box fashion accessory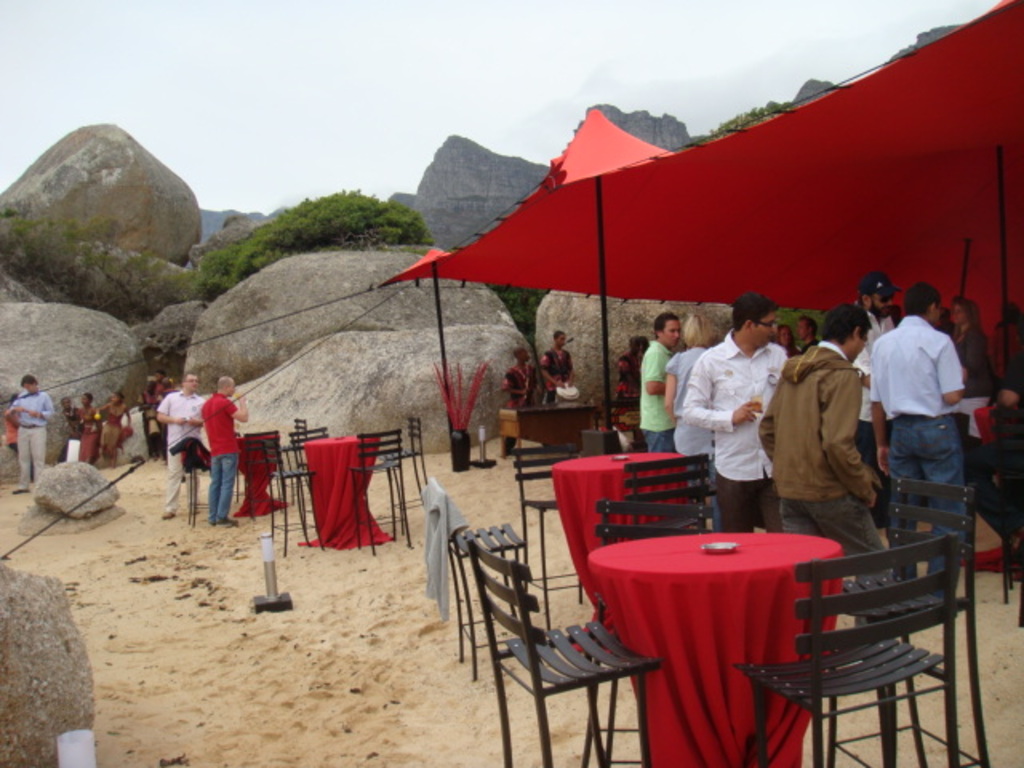
[218,515,237,526]
